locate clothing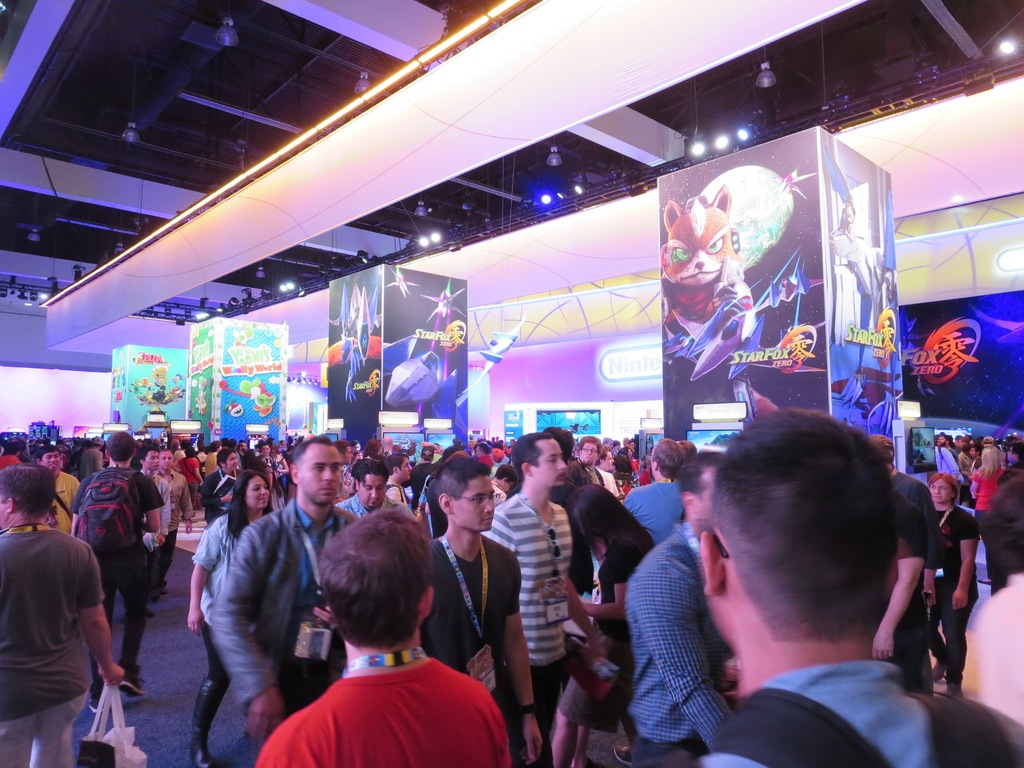
pyautogui.locateOnScreen(479, 490, 574, 717)
